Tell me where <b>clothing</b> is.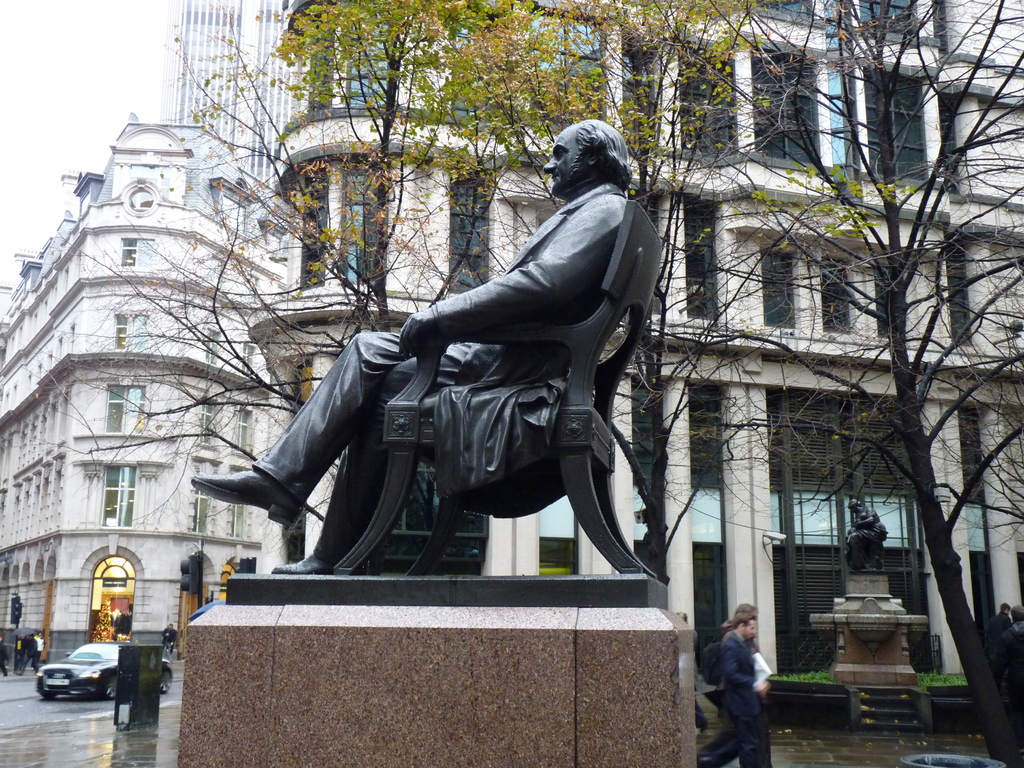
<b>clothing</b> is at locate(848, 506, 888, 570).
